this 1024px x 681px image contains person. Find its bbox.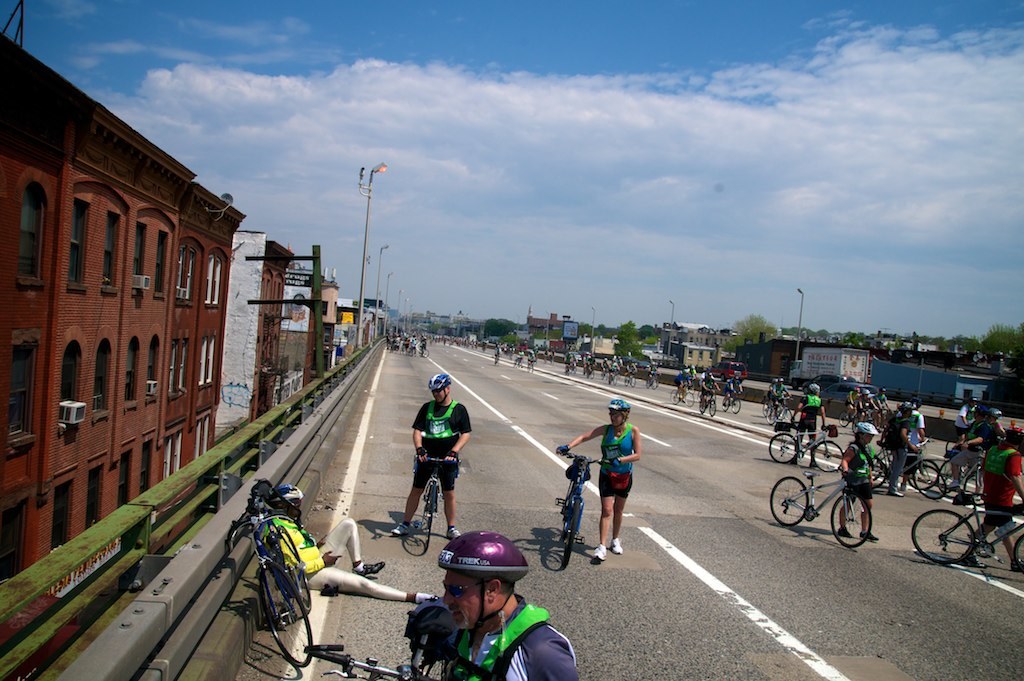
(841, 423, 873, 536).
